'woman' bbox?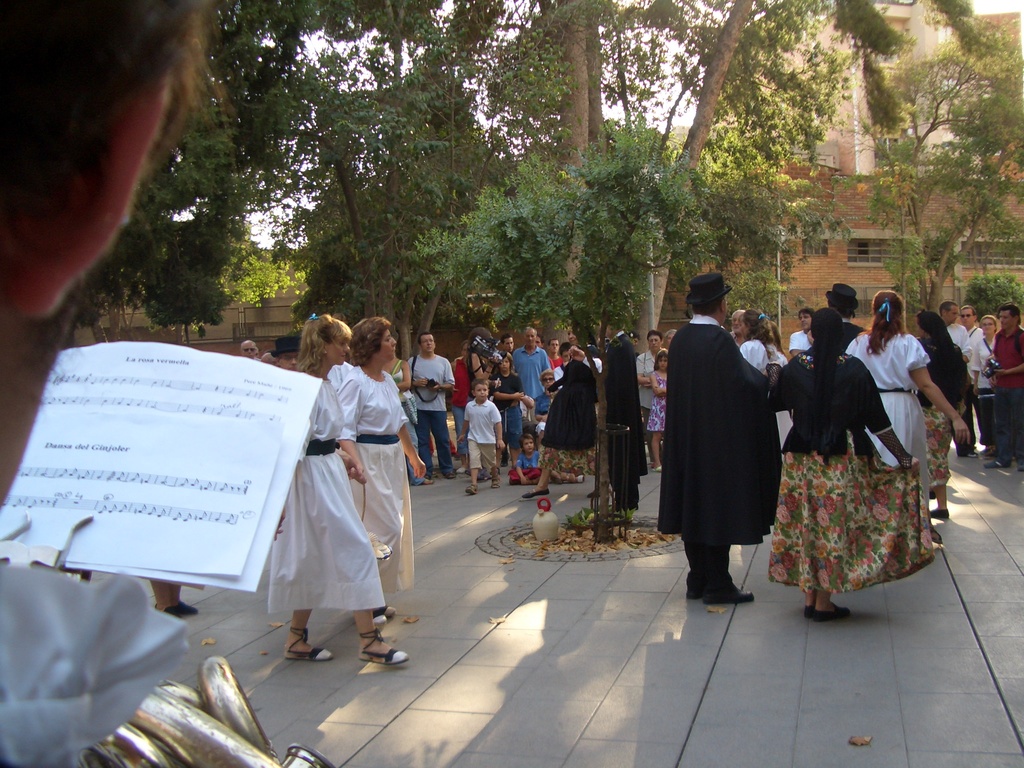
region(966, 316, 997, 458)
